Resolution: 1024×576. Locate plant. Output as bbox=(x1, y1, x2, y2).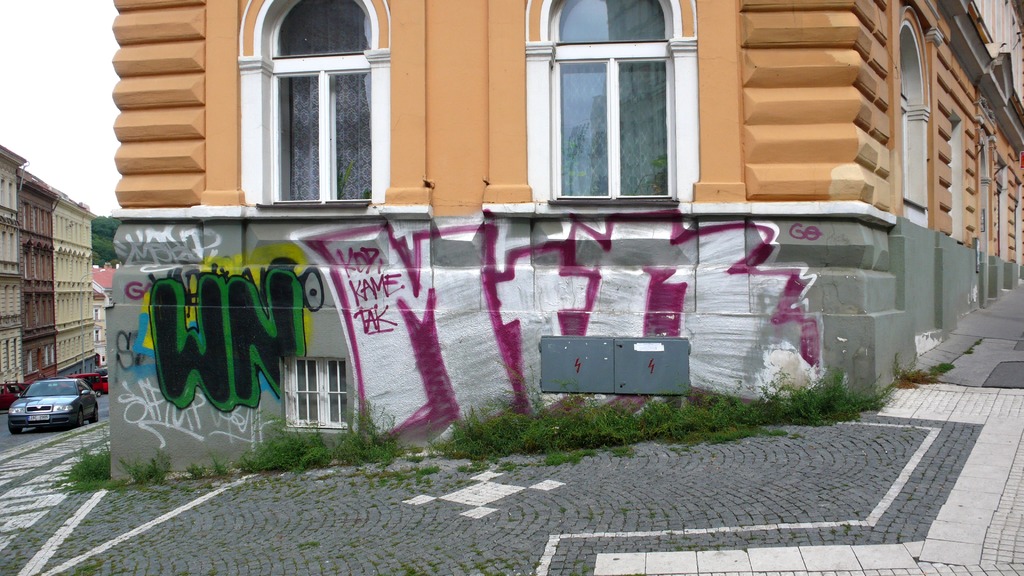
bbox=(345, 540, 360, 550).
